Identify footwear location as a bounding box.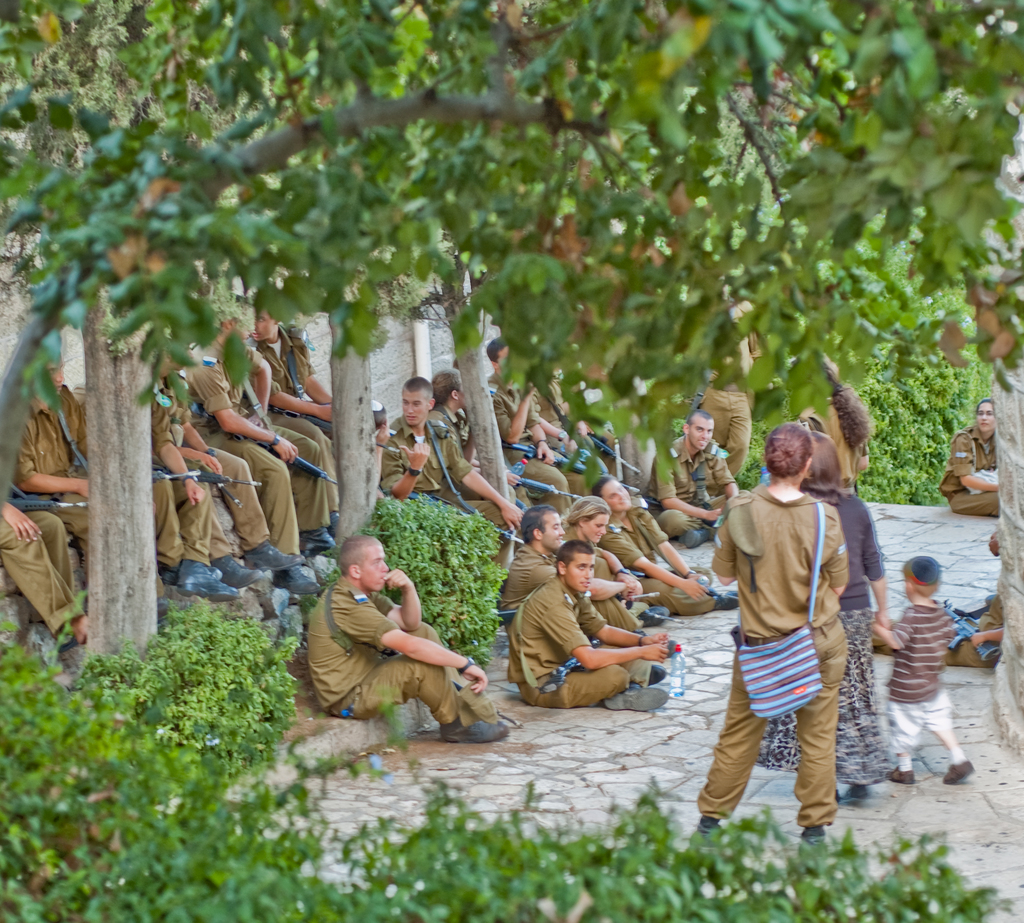
rect(642, 607, 668, 626).
